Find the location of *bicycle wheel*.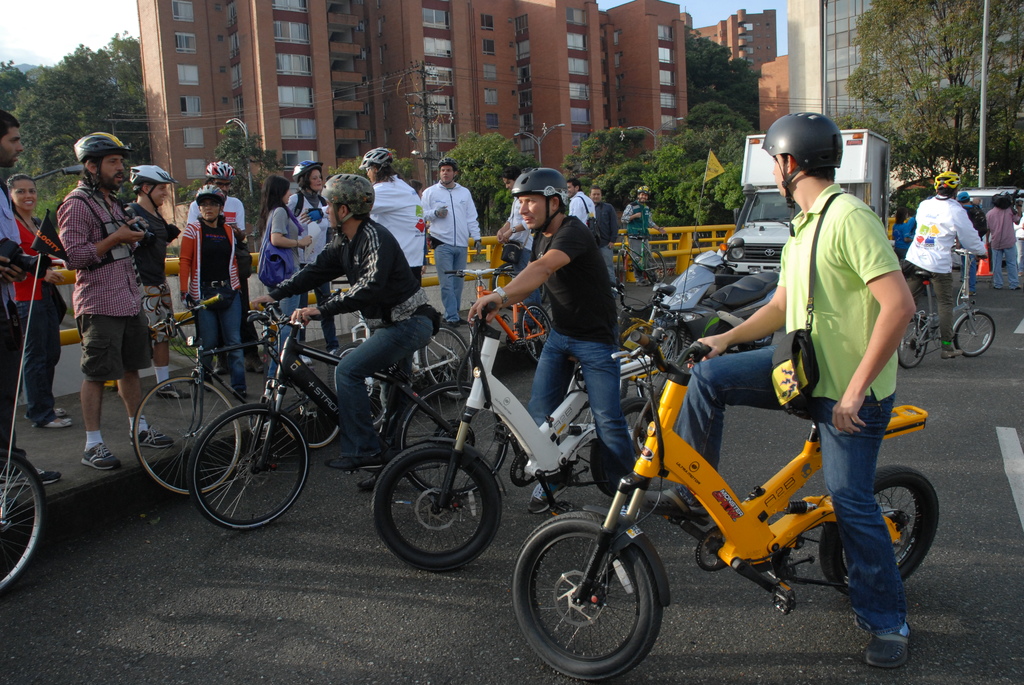
Location: [x1=516, y1=303, x2=552, y2=365].
